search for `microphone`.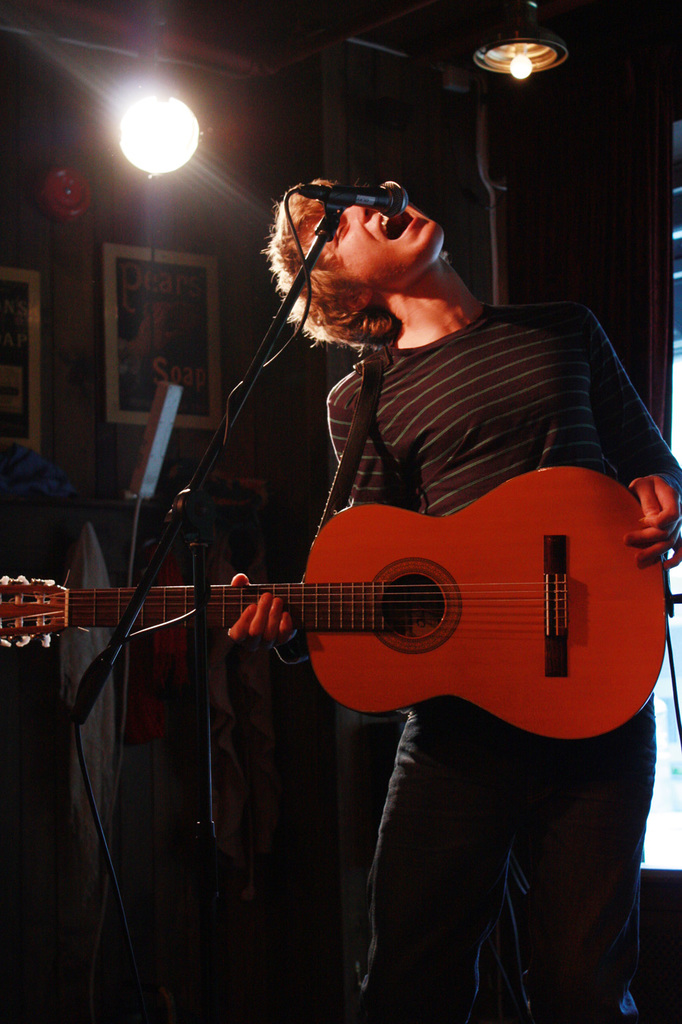
Found at {"left": 297, "top": 177, "right": 409, "bottom": 218}.
